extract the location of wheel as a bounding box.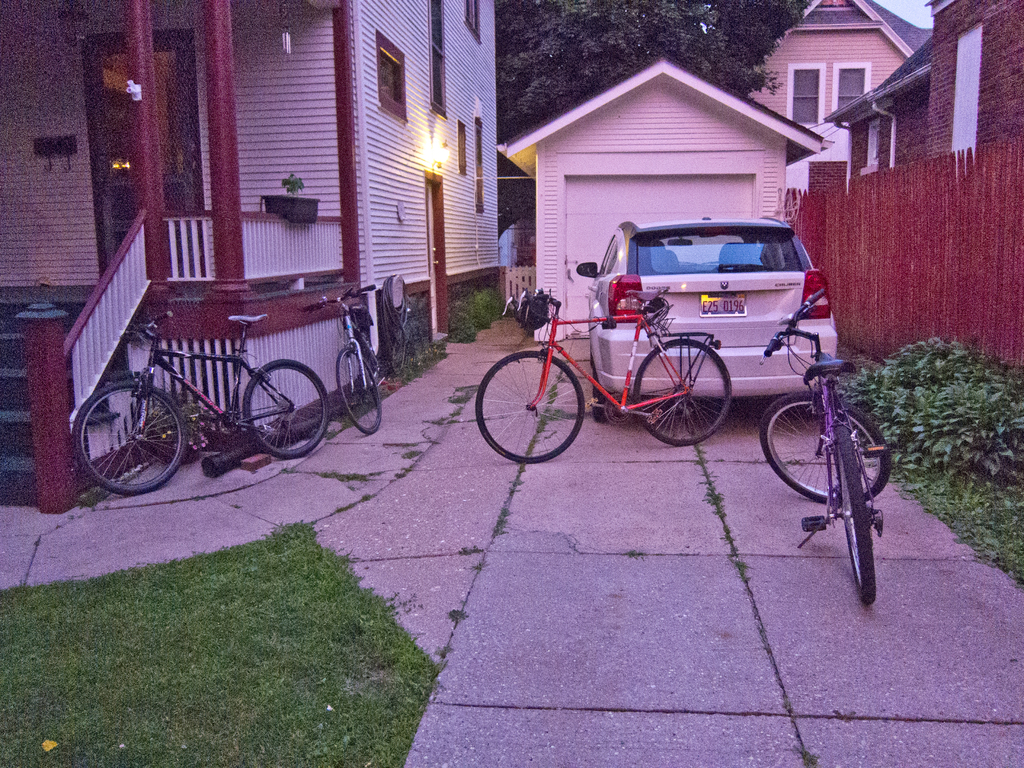
select_region(79, 387, 183, 497).
